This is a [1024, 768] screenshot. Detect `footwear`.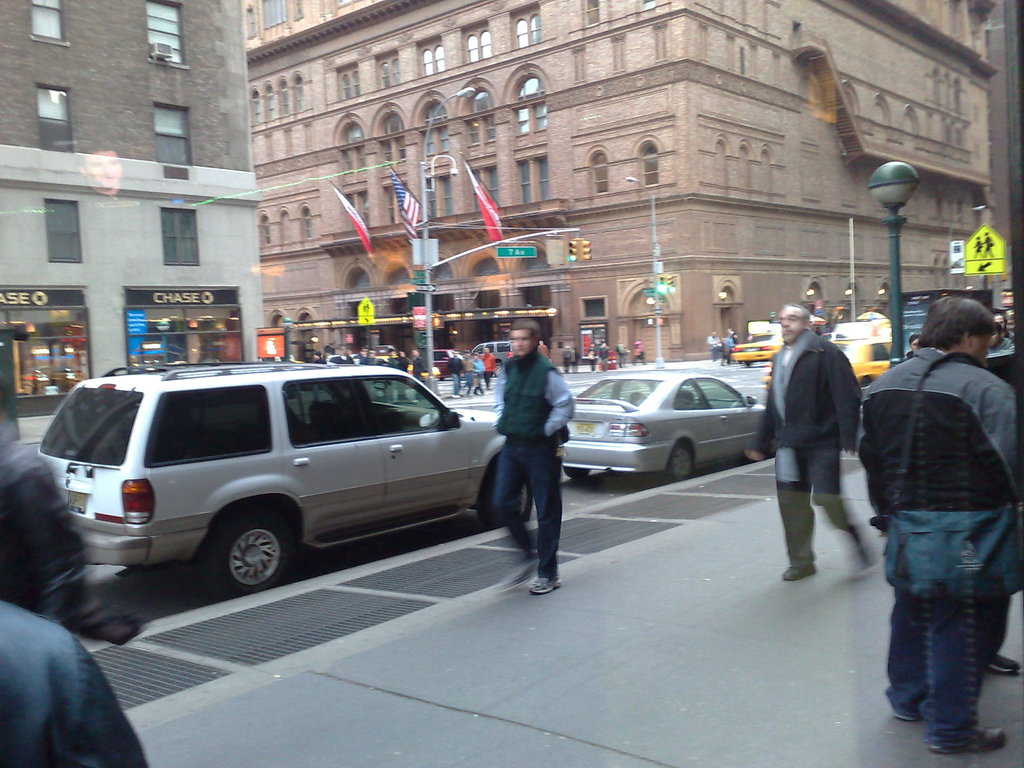
rect(528, 576, 560, 593).
